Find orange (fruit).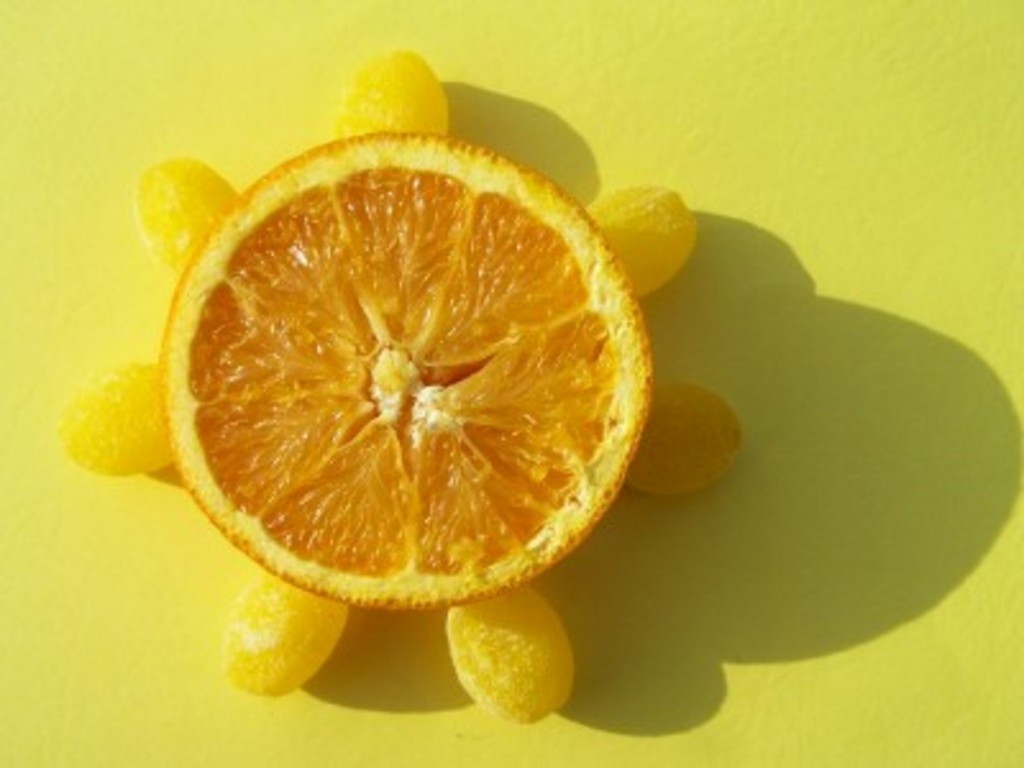
159,128,658,607.
